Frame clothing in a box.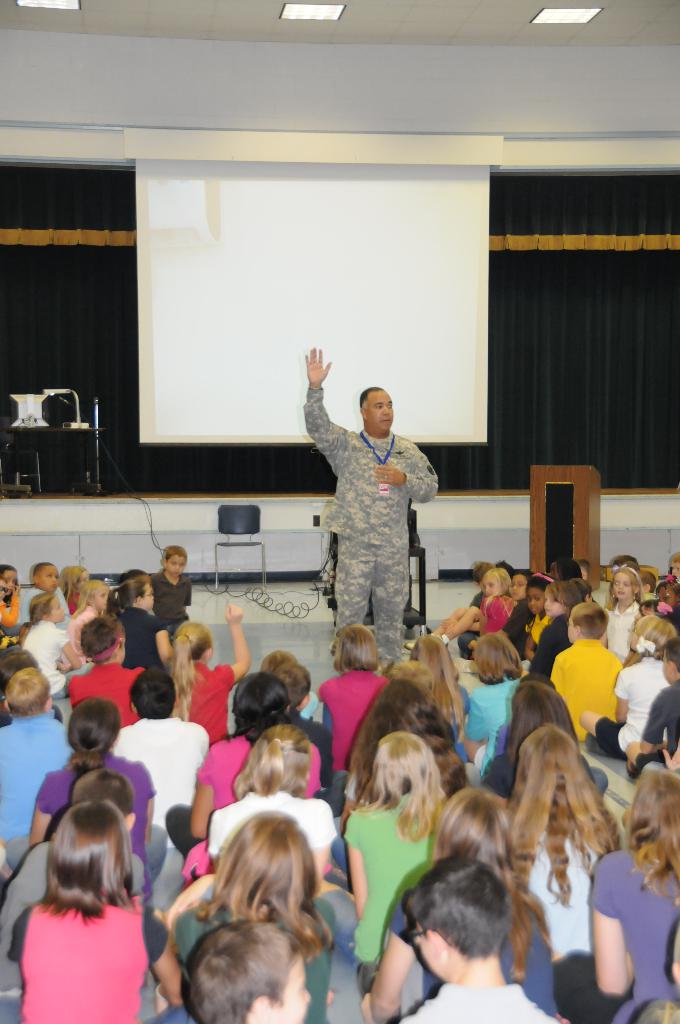
select_region(319, 664, 389, 776).
